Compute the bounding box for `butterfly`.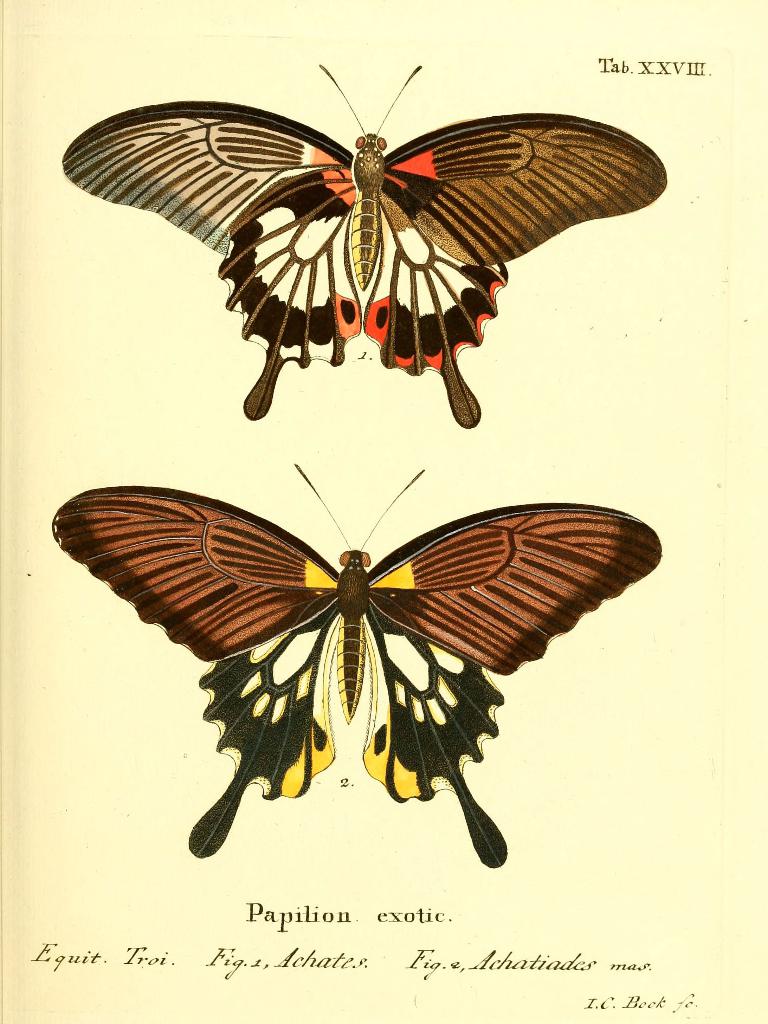
[51,464,662,873].
